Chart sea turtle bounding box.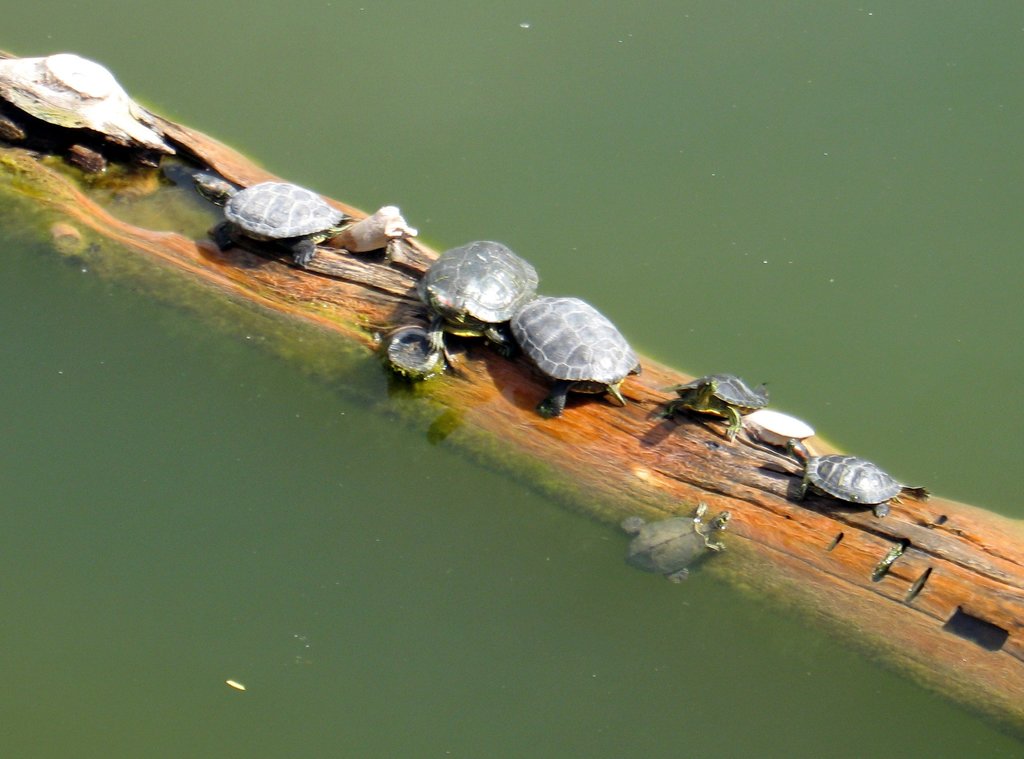
Charted: left=655, top=366, right=770, bottom=442.
